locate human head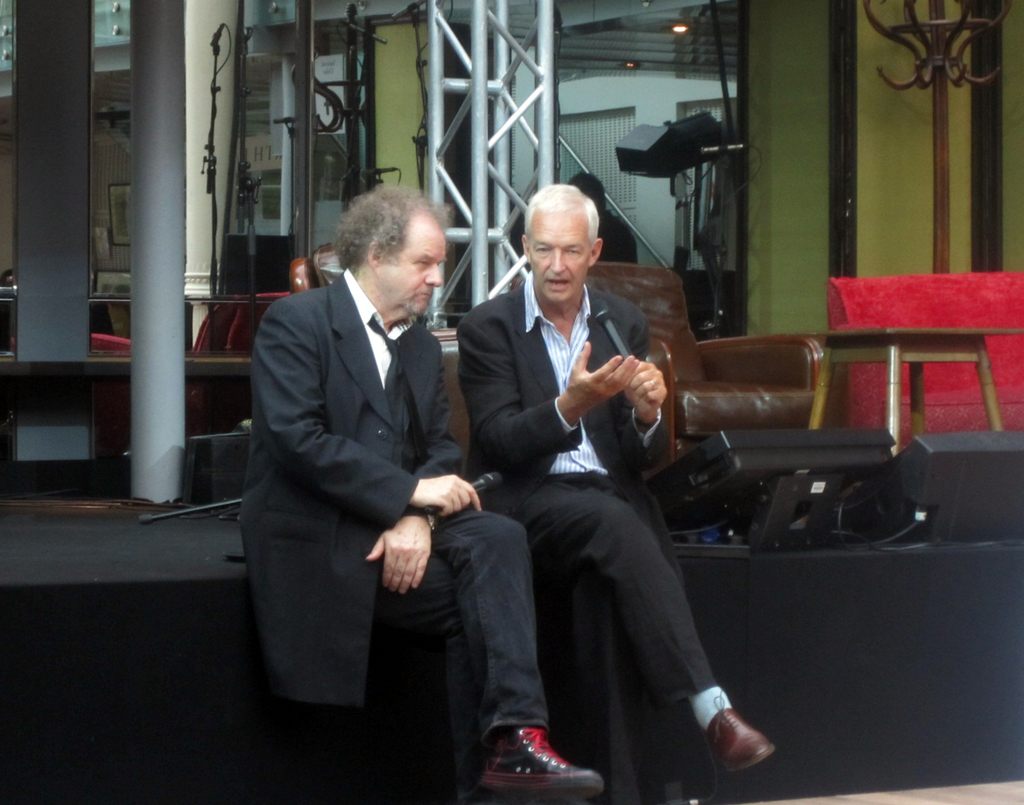
339, 181, 446, 316
